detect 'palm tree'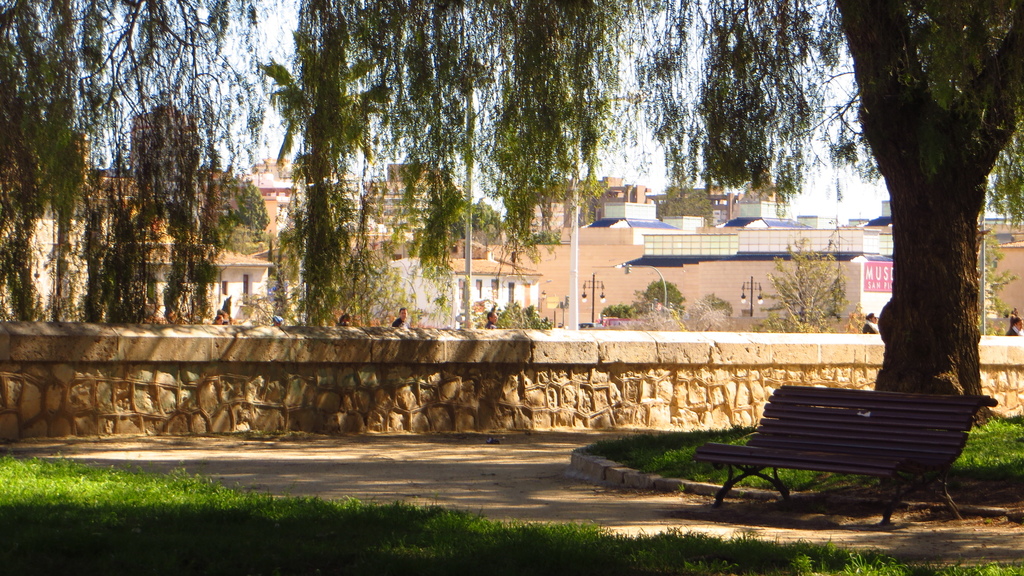
[left=280, top=45, right=385, bottom=326]
